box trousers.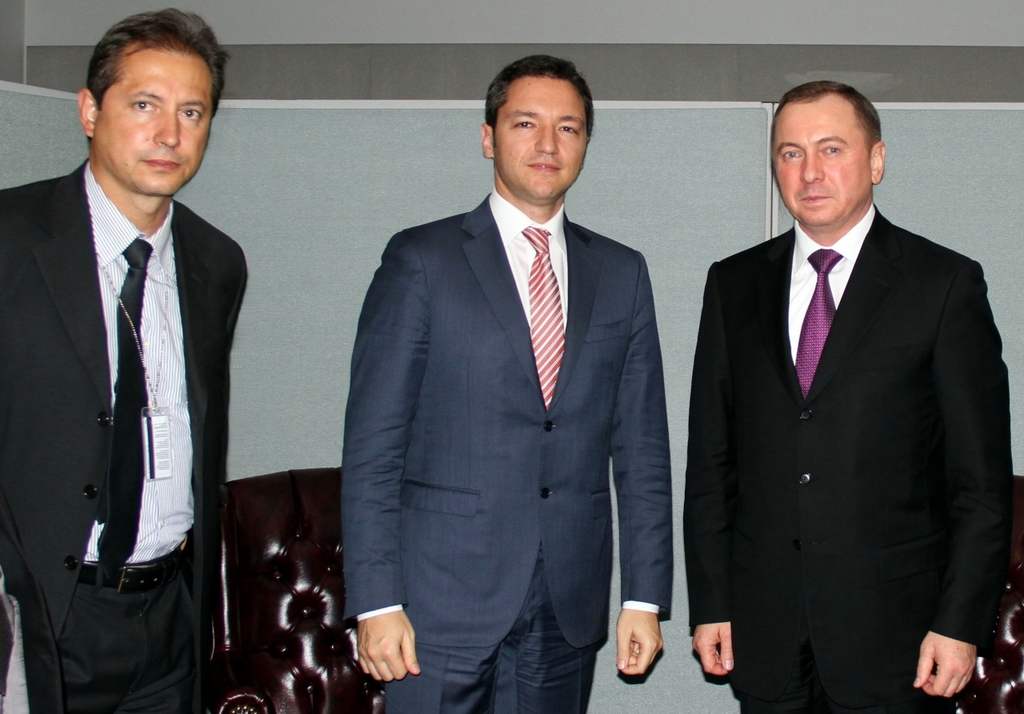
bbox(56, 559, 198, 713).
